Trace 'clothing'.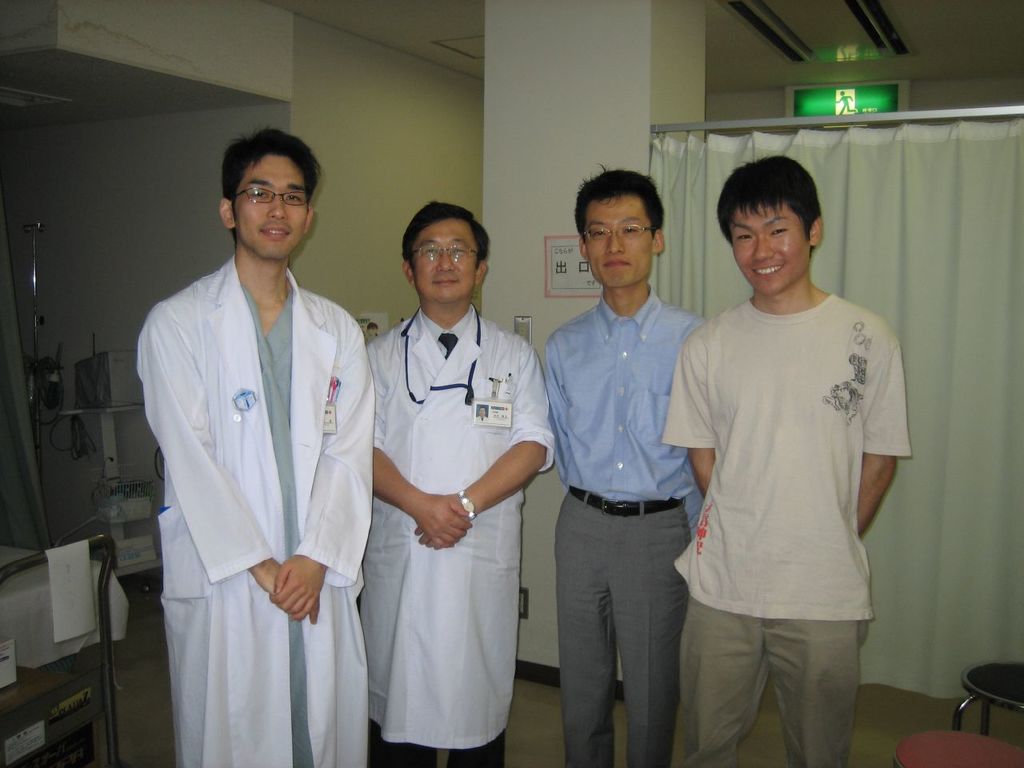
Traced to 662 294 914 767.
